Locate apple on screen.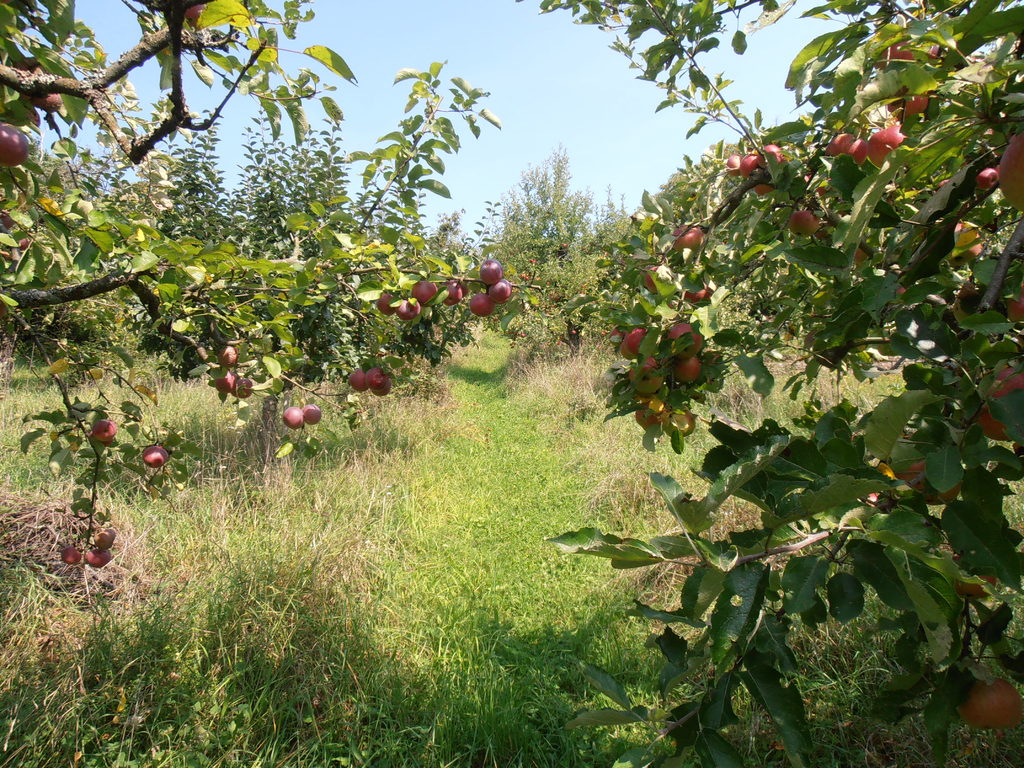
On screen at crop(0, 122, 29, 168).
